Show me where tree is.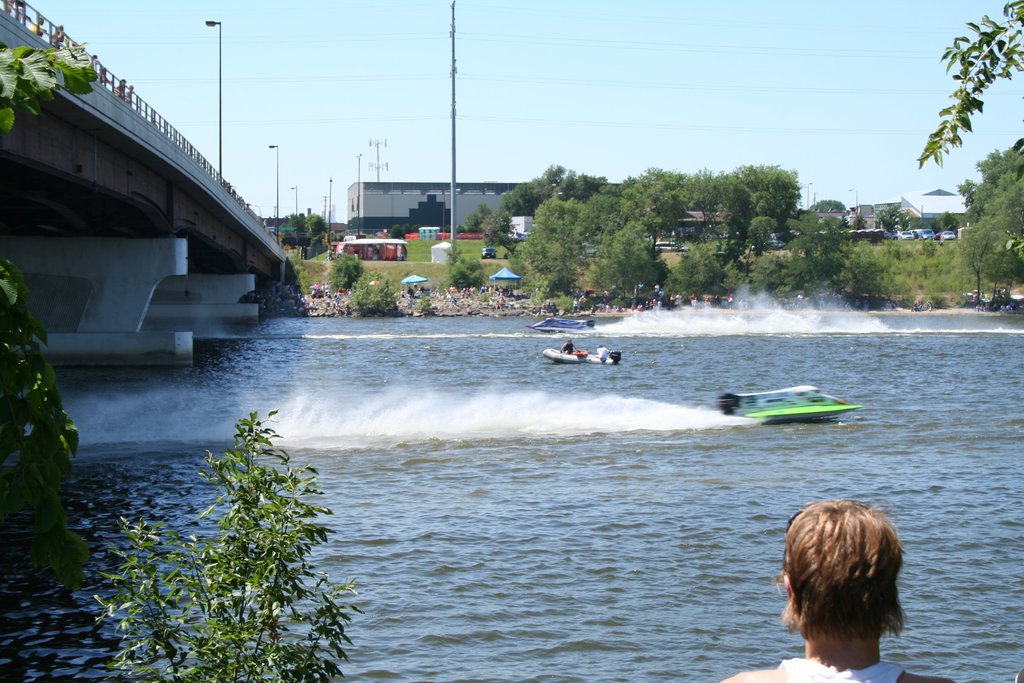
tree is at [874, 202, 900, 234].
